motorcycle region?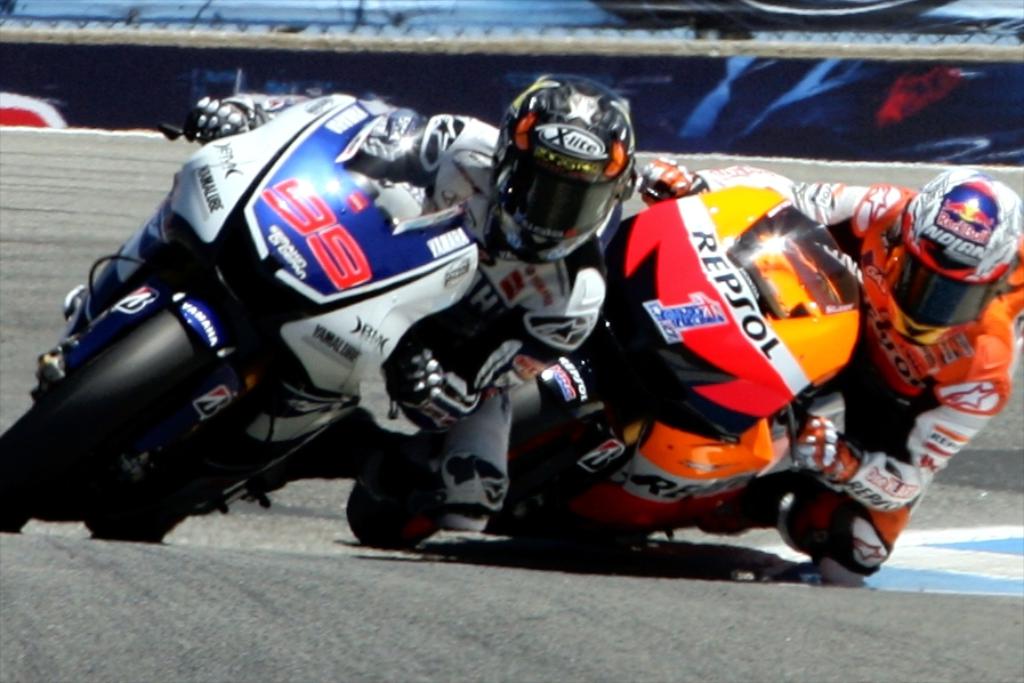
0/86/477/537
